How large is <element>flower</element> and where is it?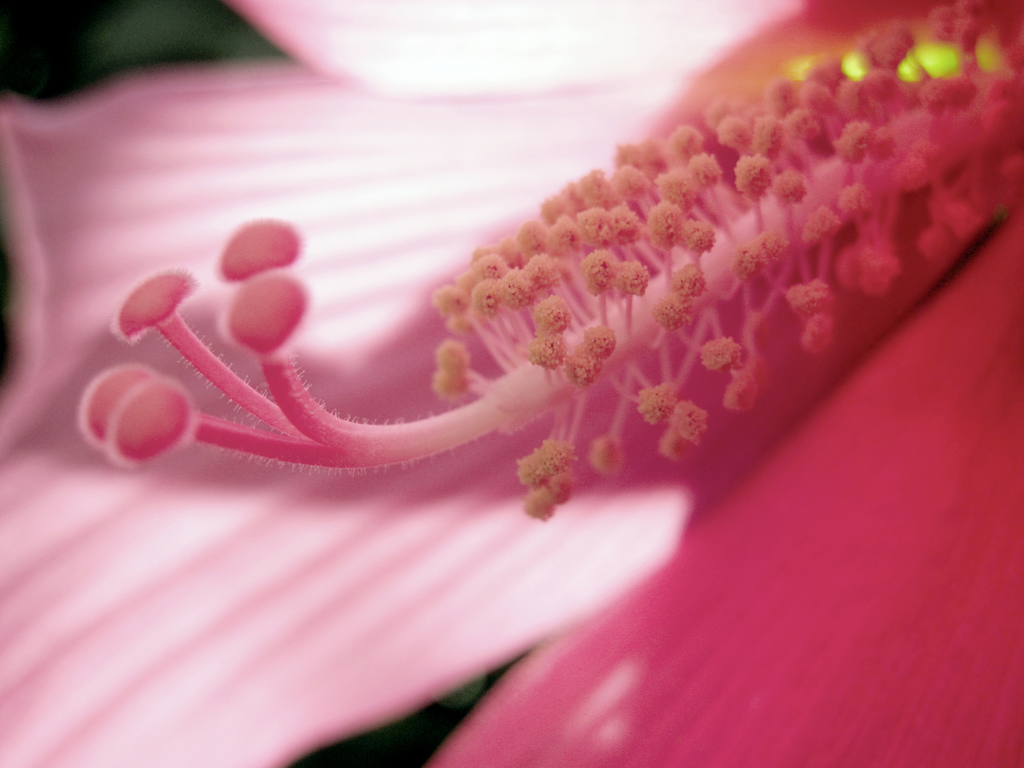
Bounding box: box=[0, 0, 1023, 767].
